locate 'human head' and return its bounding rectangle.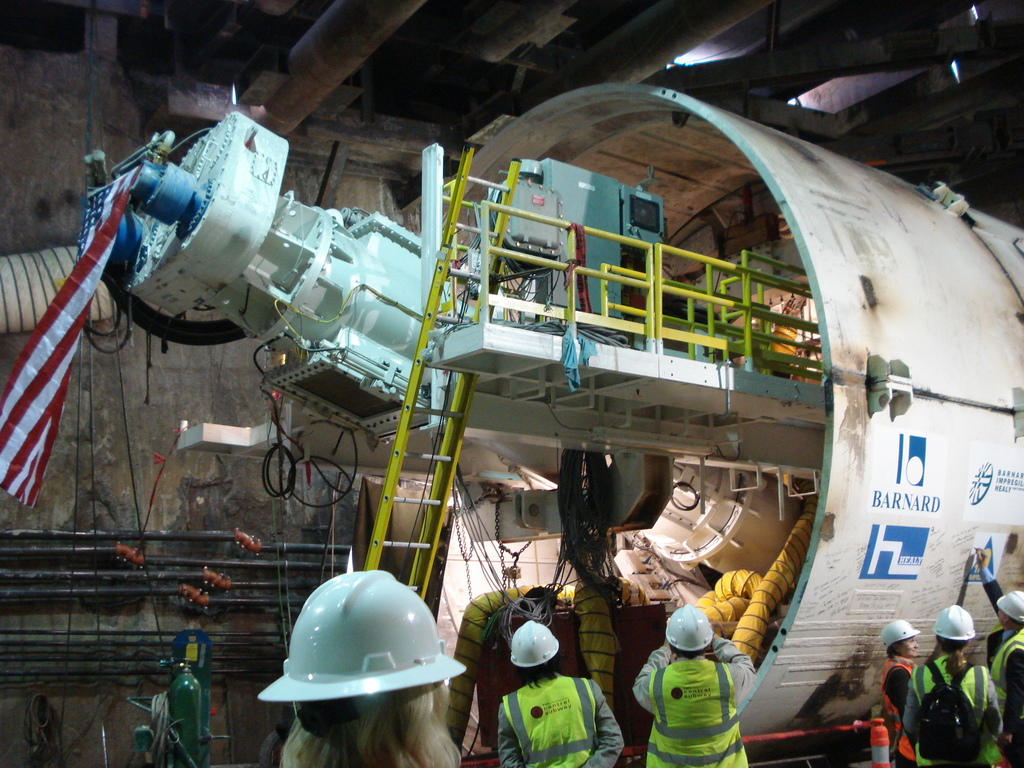
region(665, 605, 714, 658).
